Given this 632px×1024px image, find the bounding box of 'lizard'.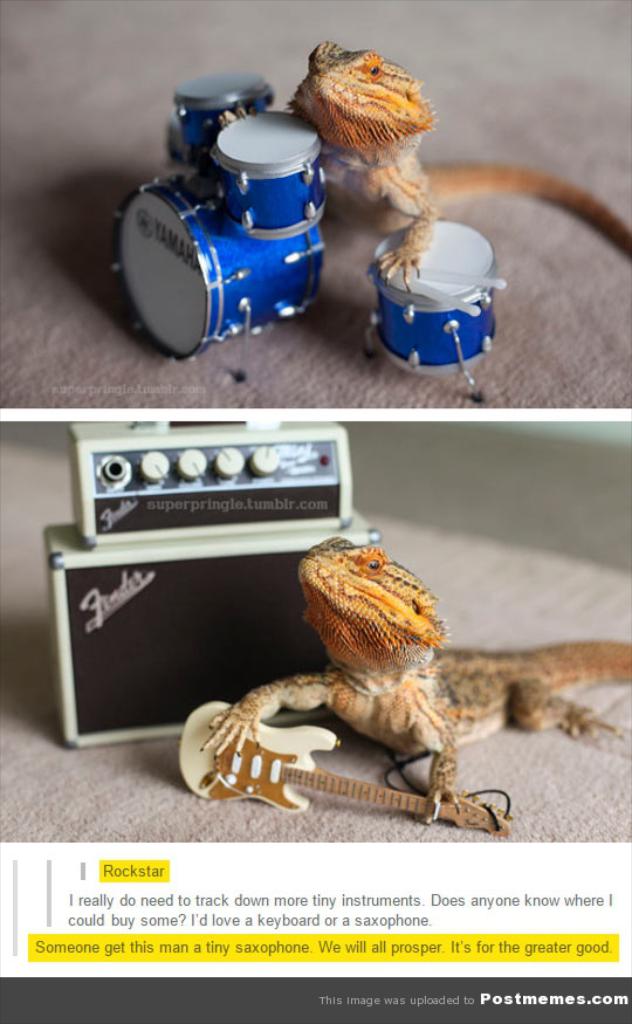
[x1=277, y1=39, x2=631, y2=253].
